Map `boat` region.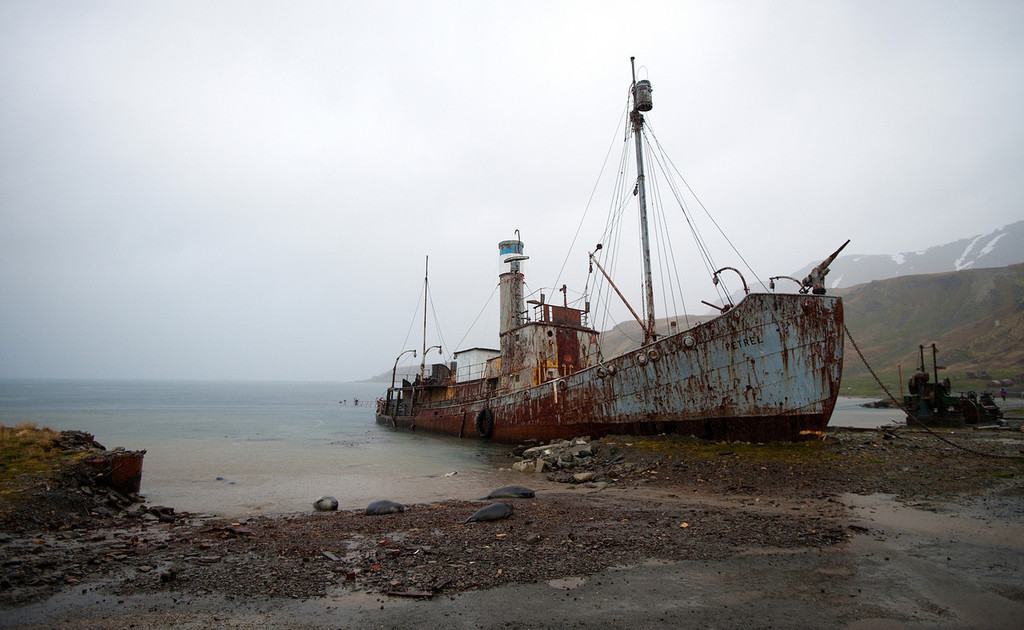
Mapped to 375,75,891,464.
